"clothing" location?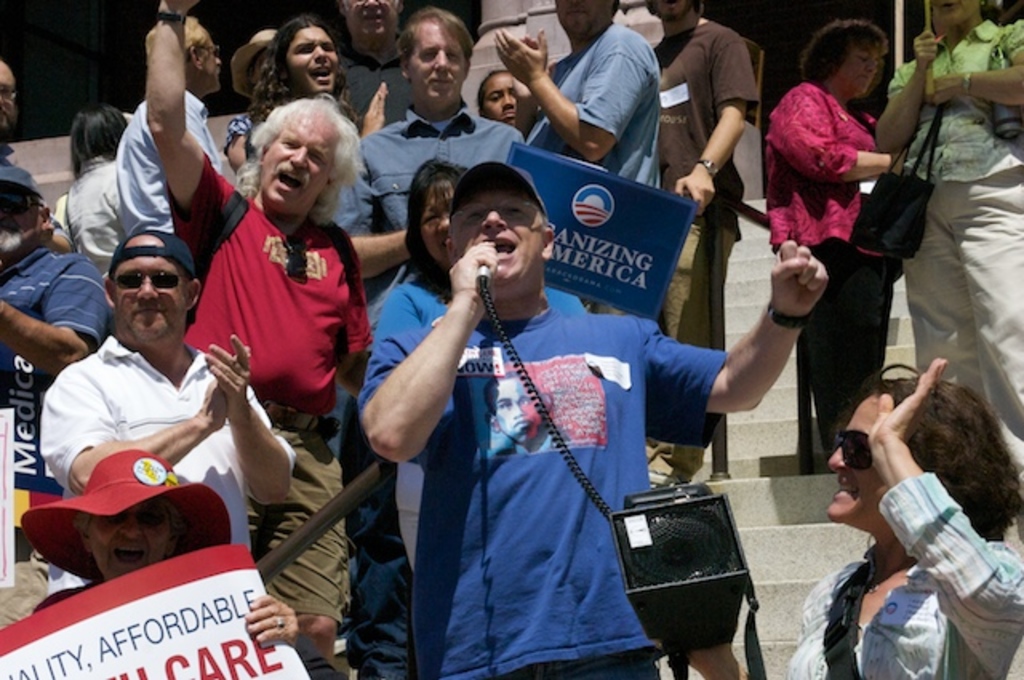
<bbox>38, 333, 258, 547</bbox>
